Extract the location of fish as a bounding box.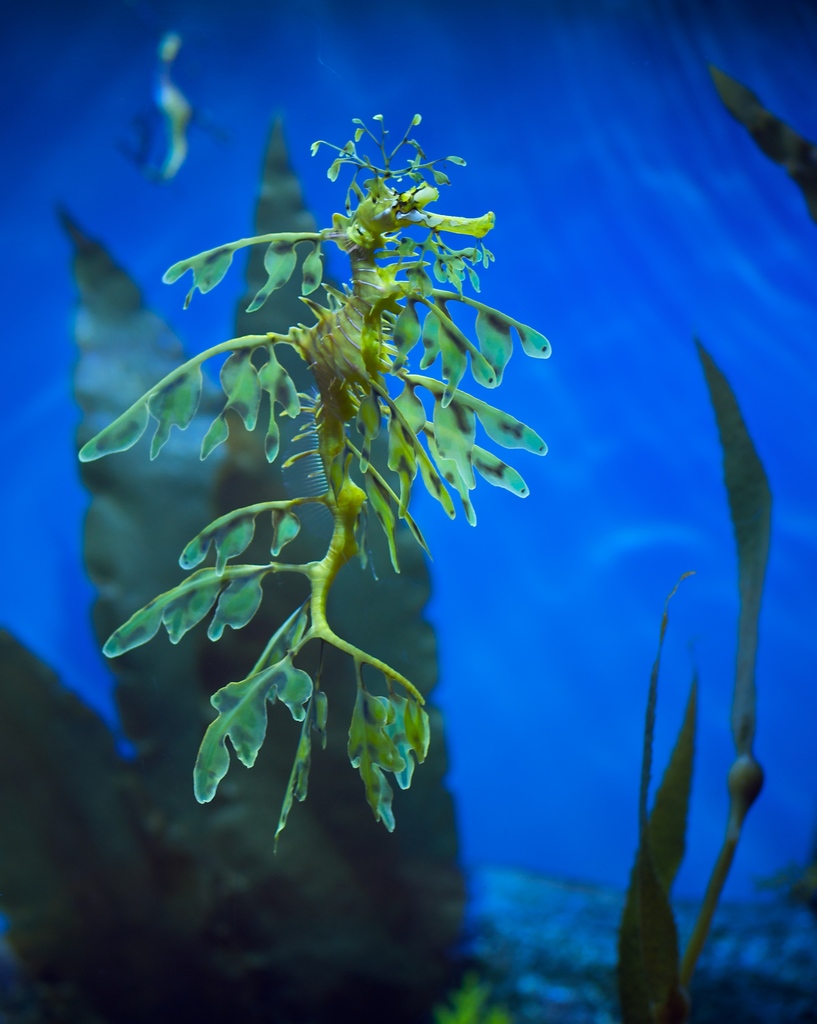
<region>115, 32, 234, 177</region>.
